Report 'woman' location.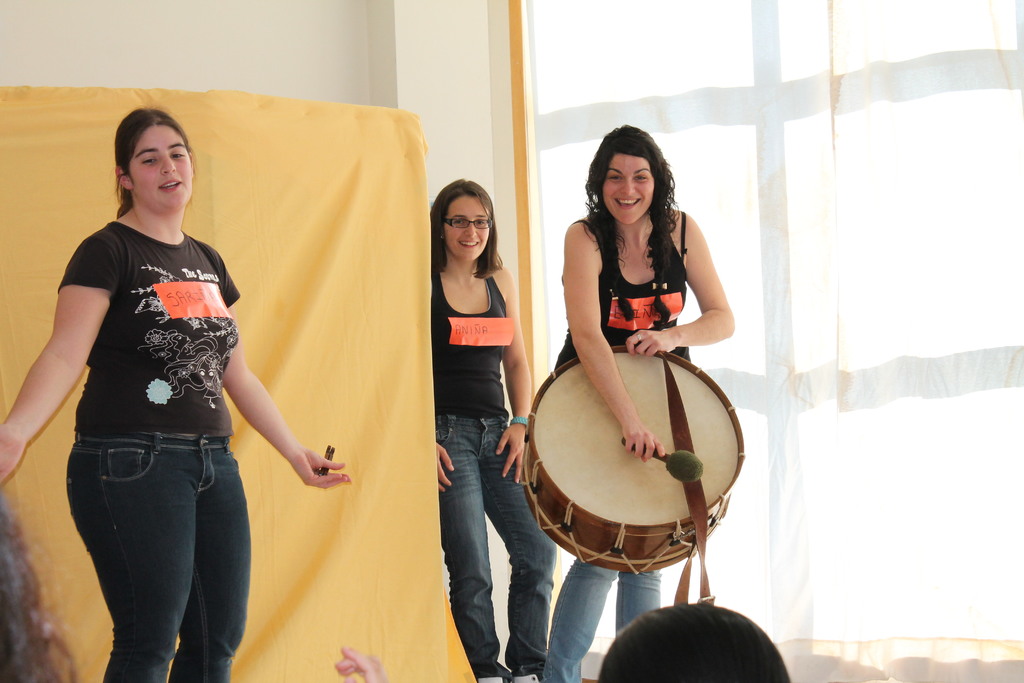
Report: select_region(0, 97, 349, 679).
